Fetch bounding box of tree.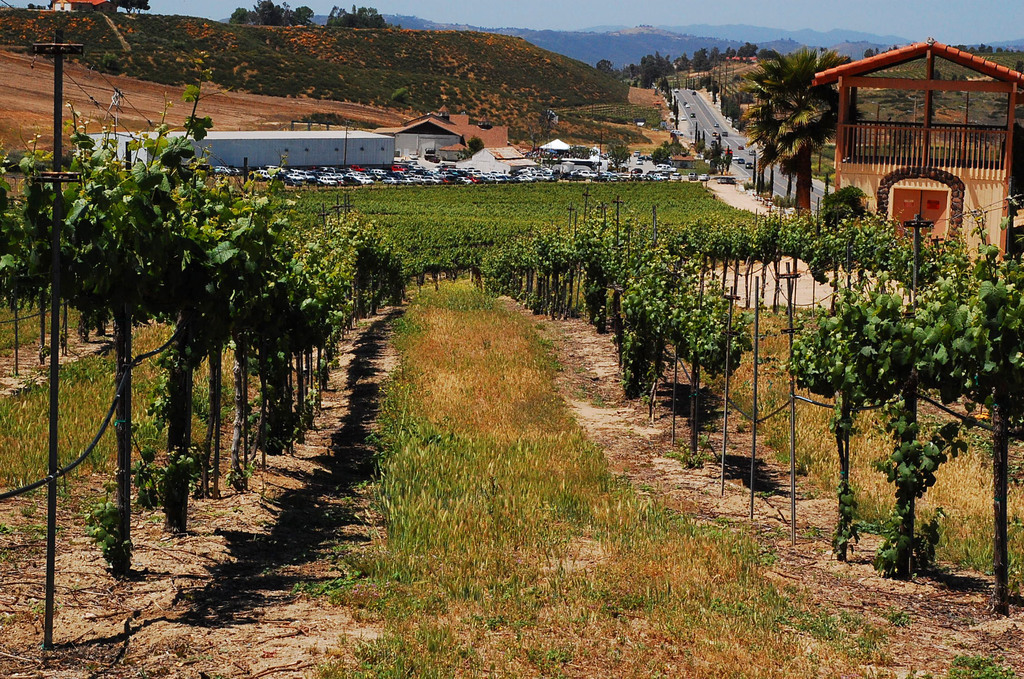
Bbox: 934, 66, 942, 81.
